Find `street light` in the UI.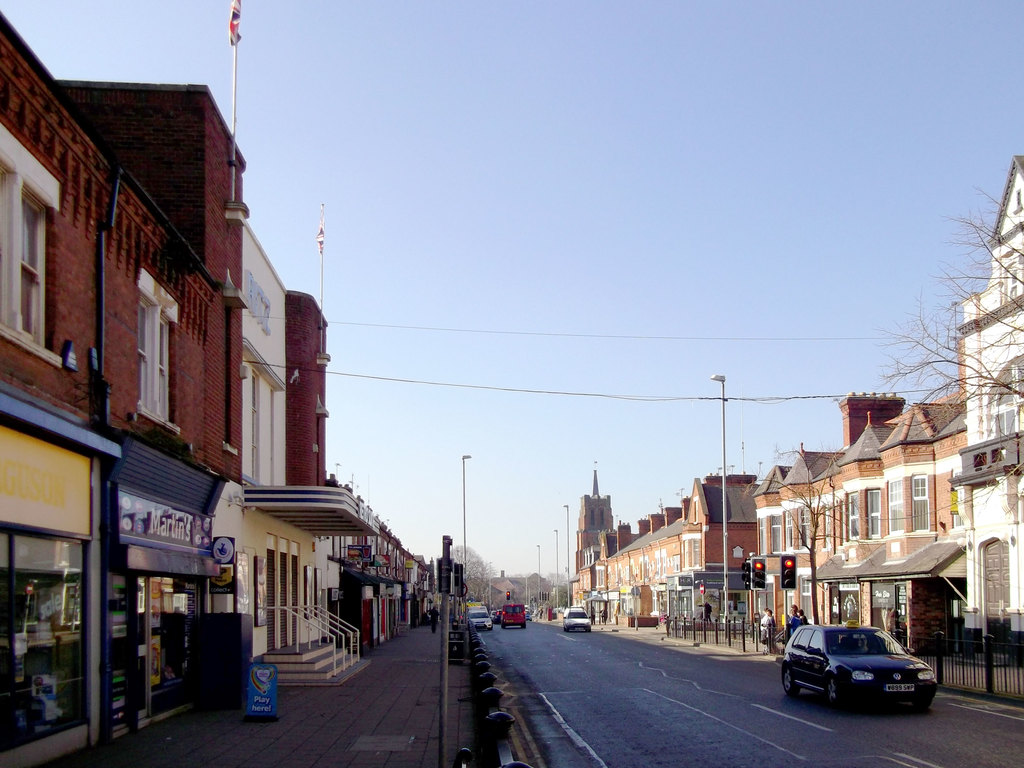
UI element at bbox=[559, 503, 573, 607].
